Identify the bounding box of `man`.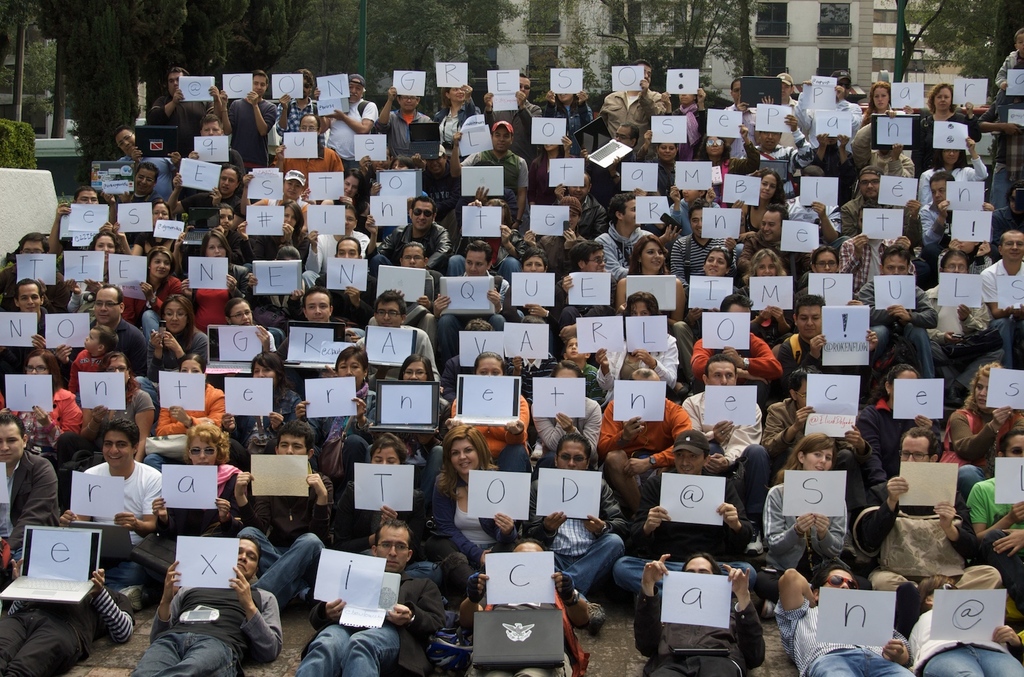
rect(54, 279, 152, 381).
